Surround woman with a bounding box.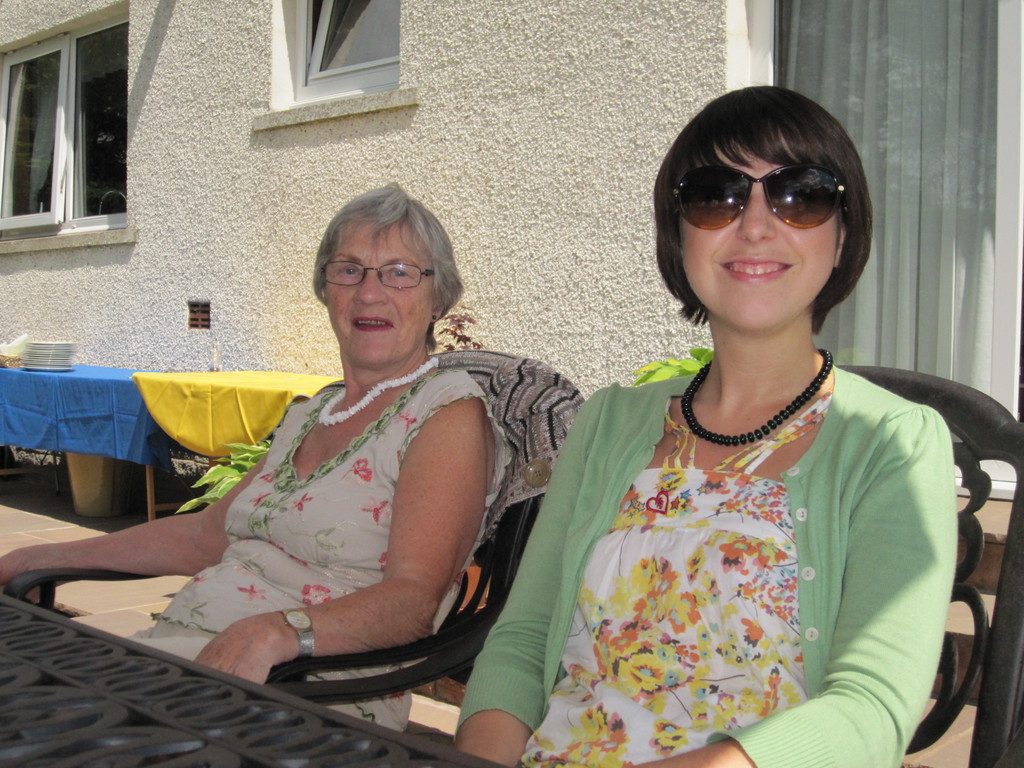
rect(0, 180, 506, 743).
